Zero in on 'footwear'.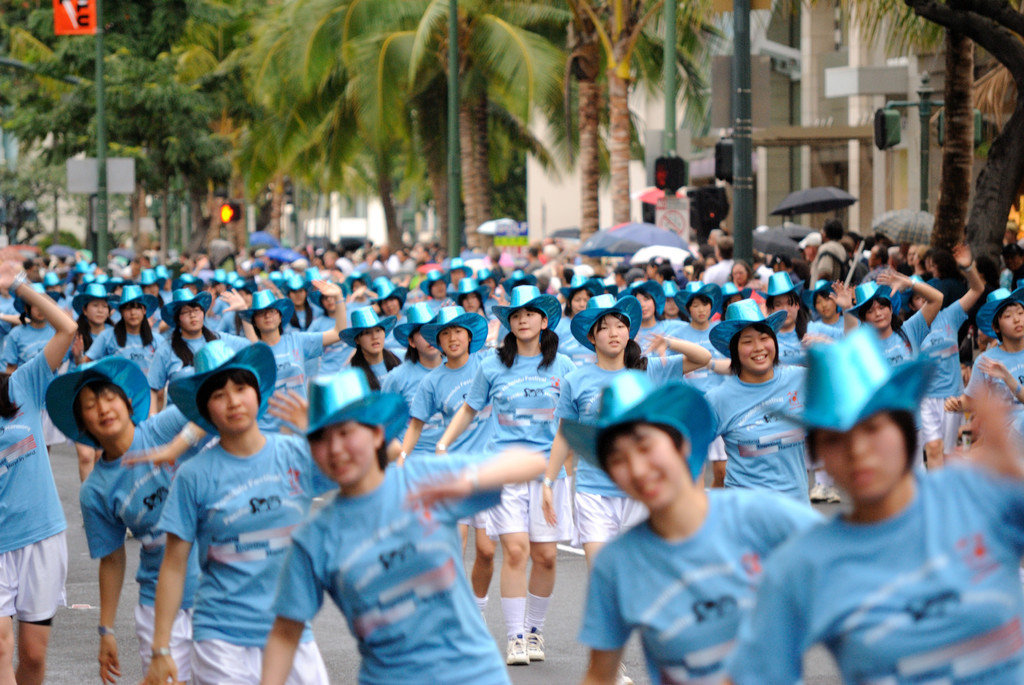
Zeroed in: (x1=616, y1=663, x2=638, y2=684).
